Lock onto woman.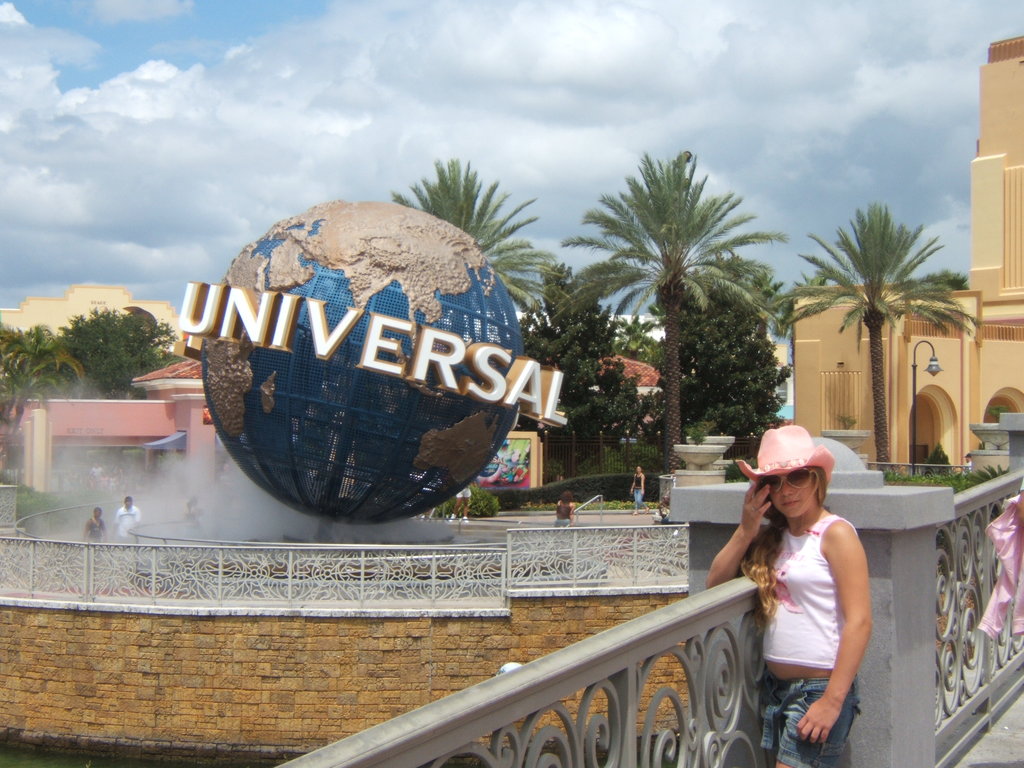
Locked: 553/486/578/534.
